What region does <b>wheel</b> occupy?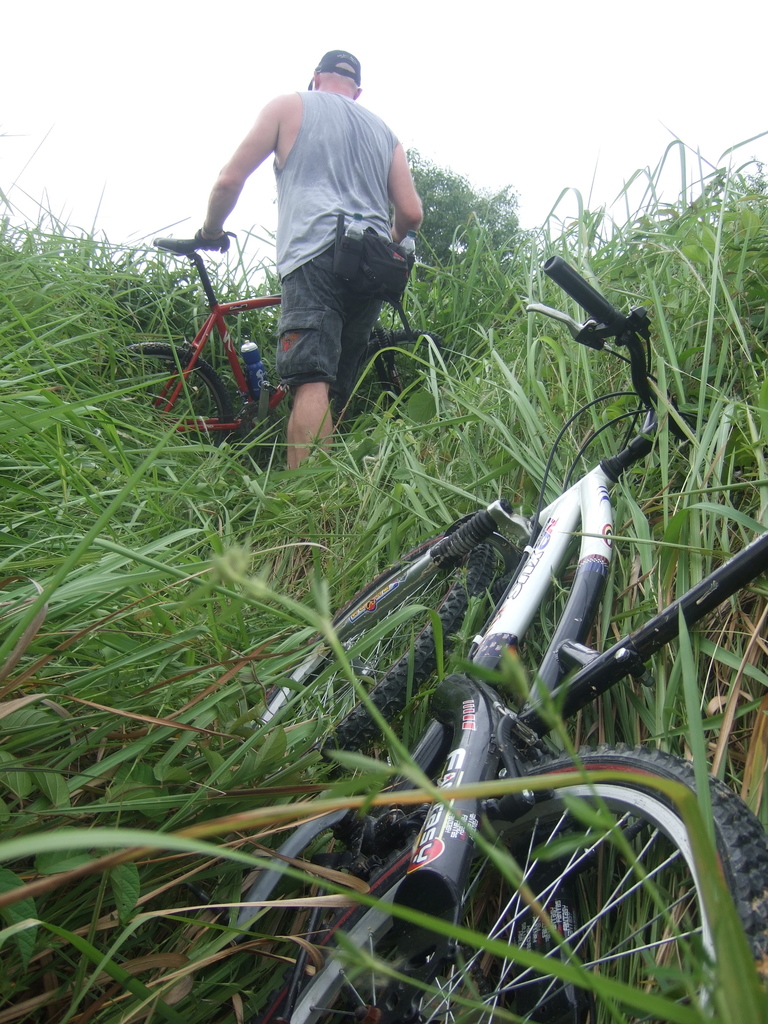
x1=250 y1=730 x2=767 y2=1023.
